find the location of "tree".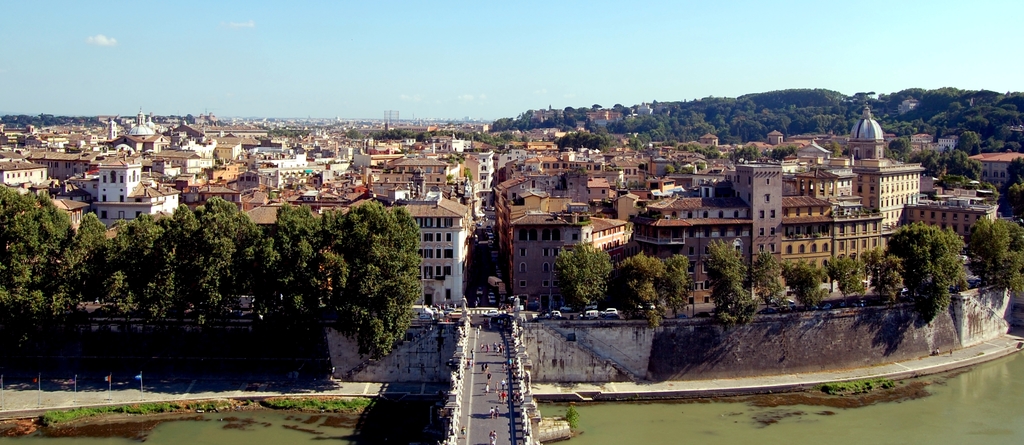
Location: rect(877, 223, 972, 325).
